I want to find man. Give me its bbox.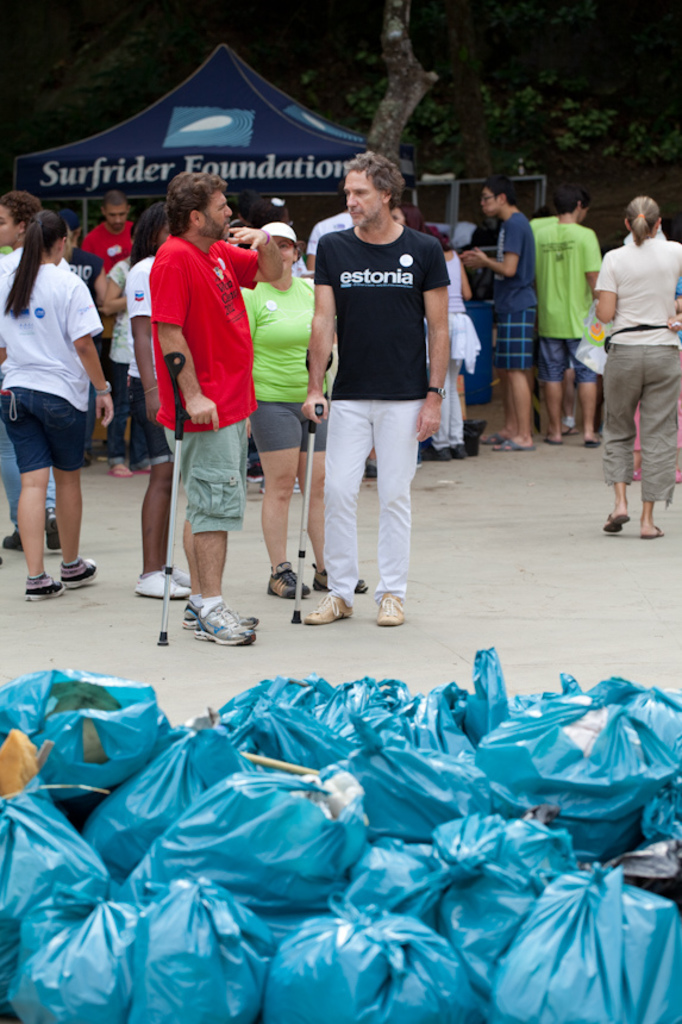
pyautogui.locateOnScreen(533, 183, 601, 448).
